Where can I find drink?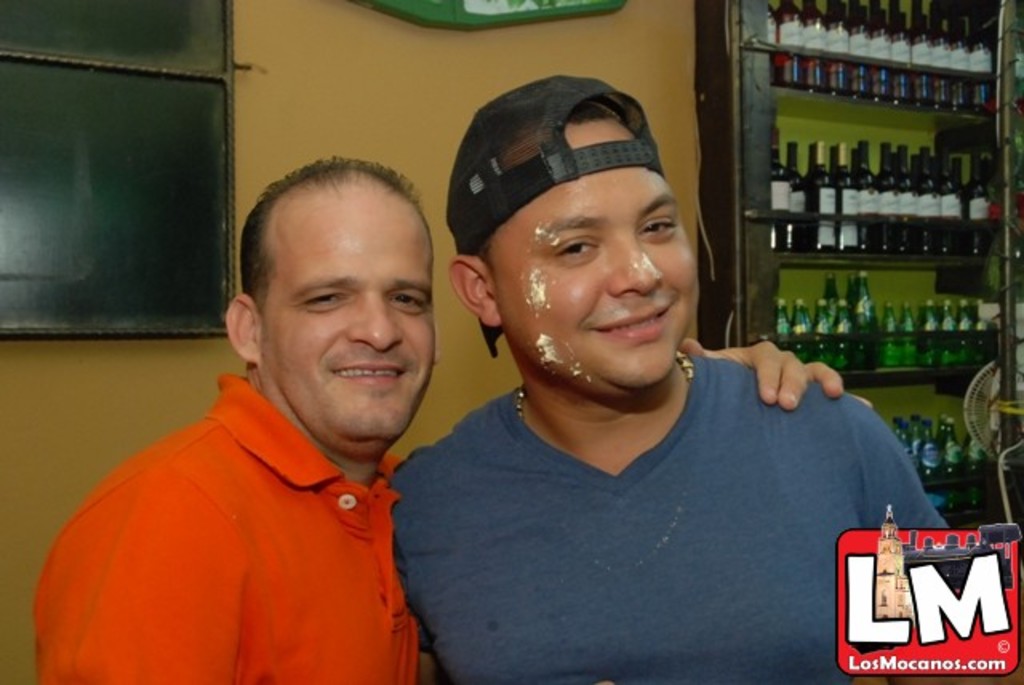
You can find it at 814 299 834 367.
